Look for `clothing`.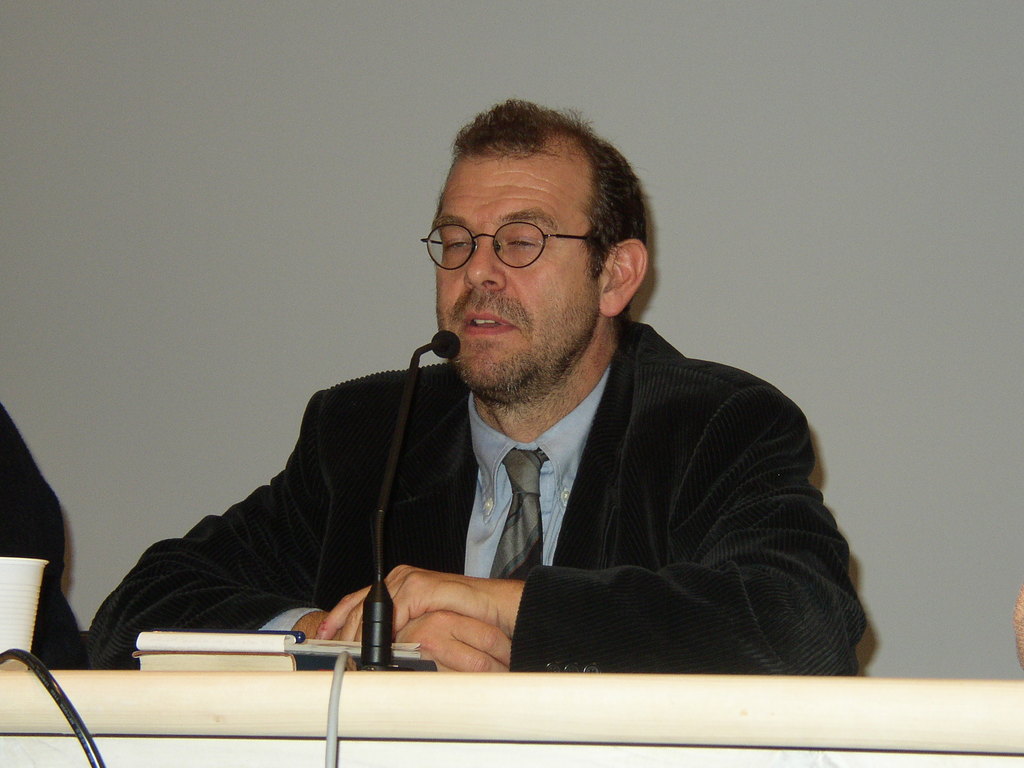
Found: [x1=204, y1=322, x2=866, y2=682].
